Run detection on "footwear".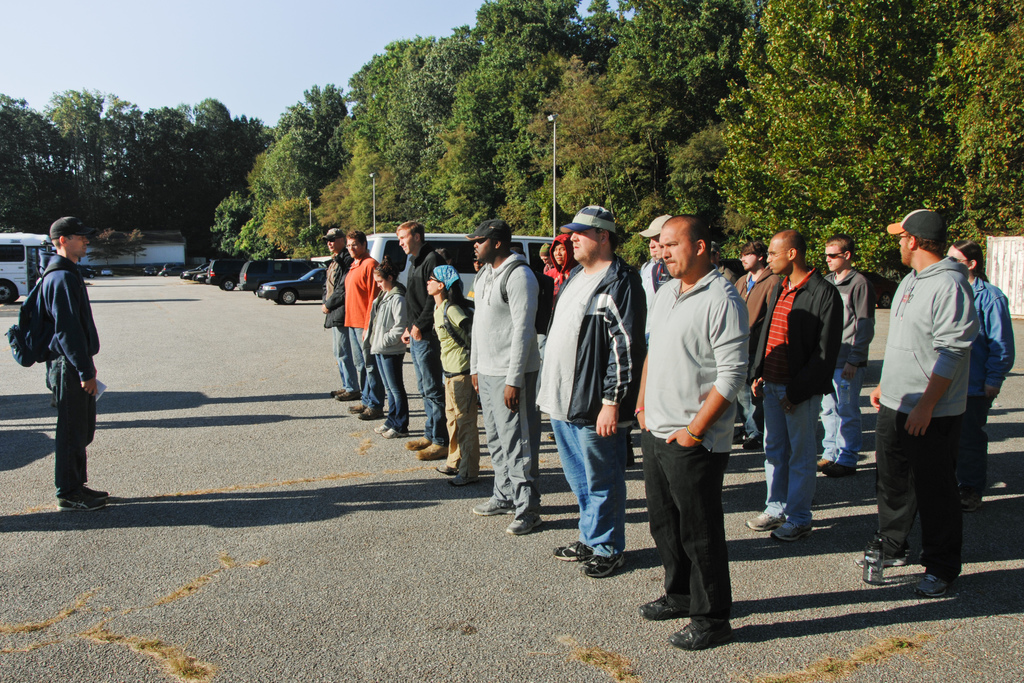
Result: {"left": 741, "top": 436, "right": 764, "bottom": 450}.
